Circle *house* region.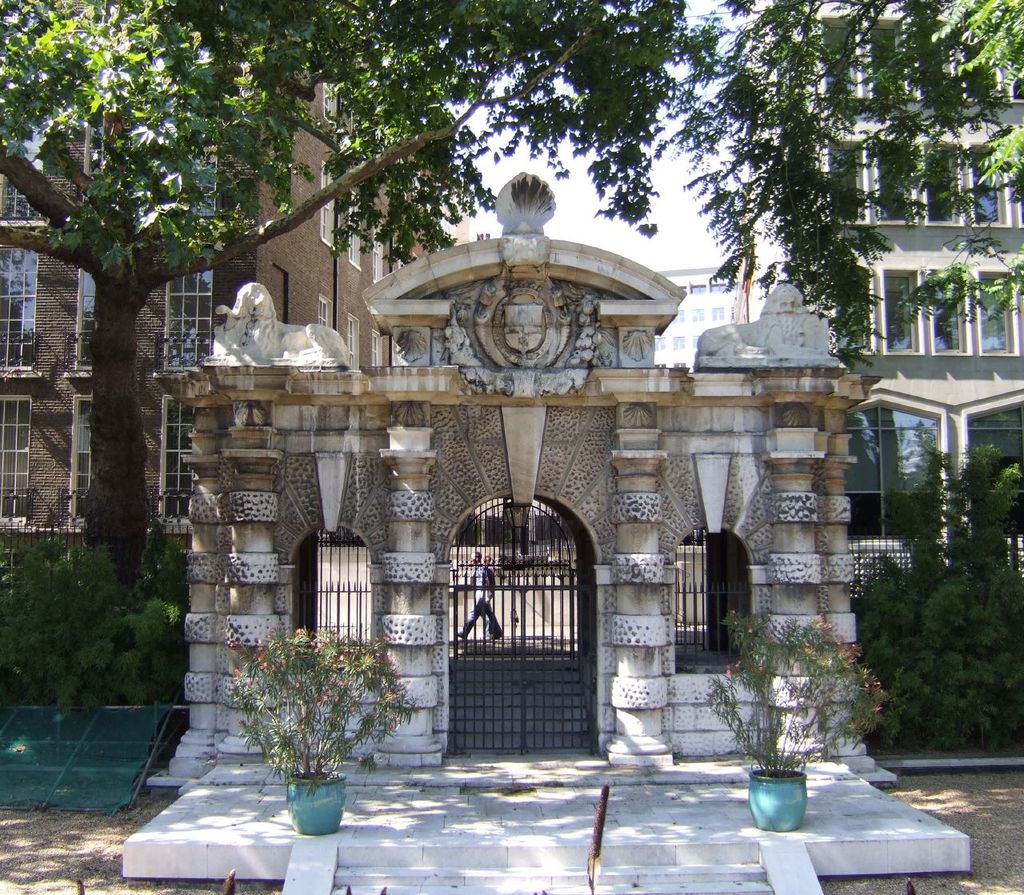
Region: 0:0:446:586.
